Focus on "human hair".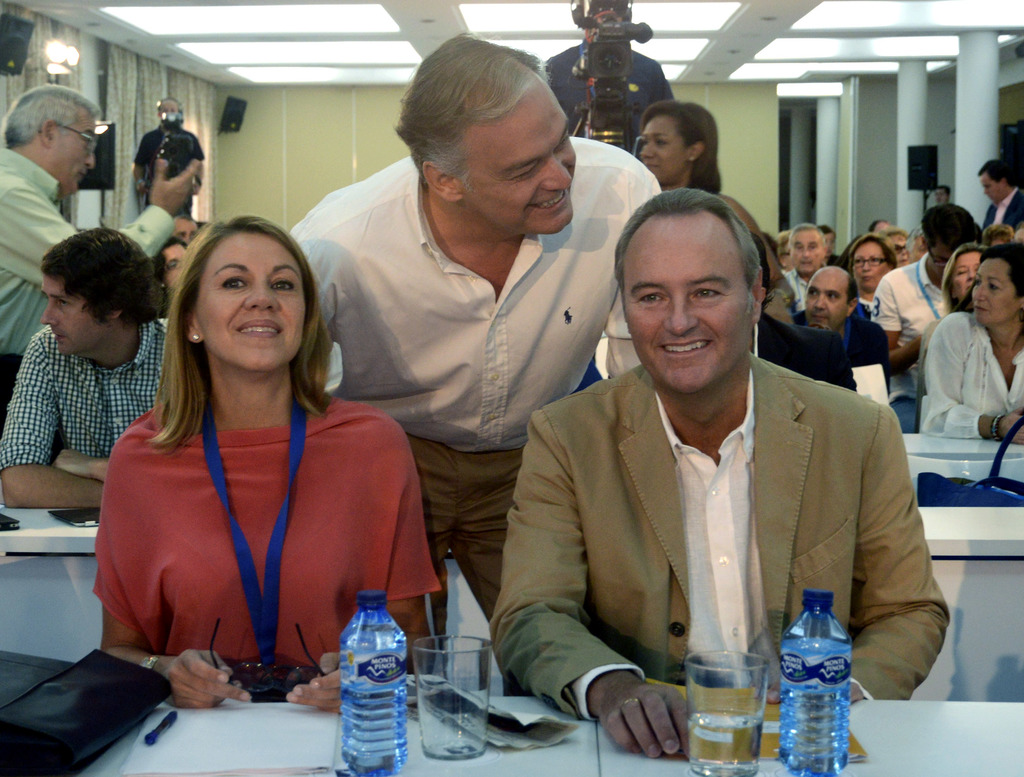
Focused at crop(937, 184, 950, 195).
